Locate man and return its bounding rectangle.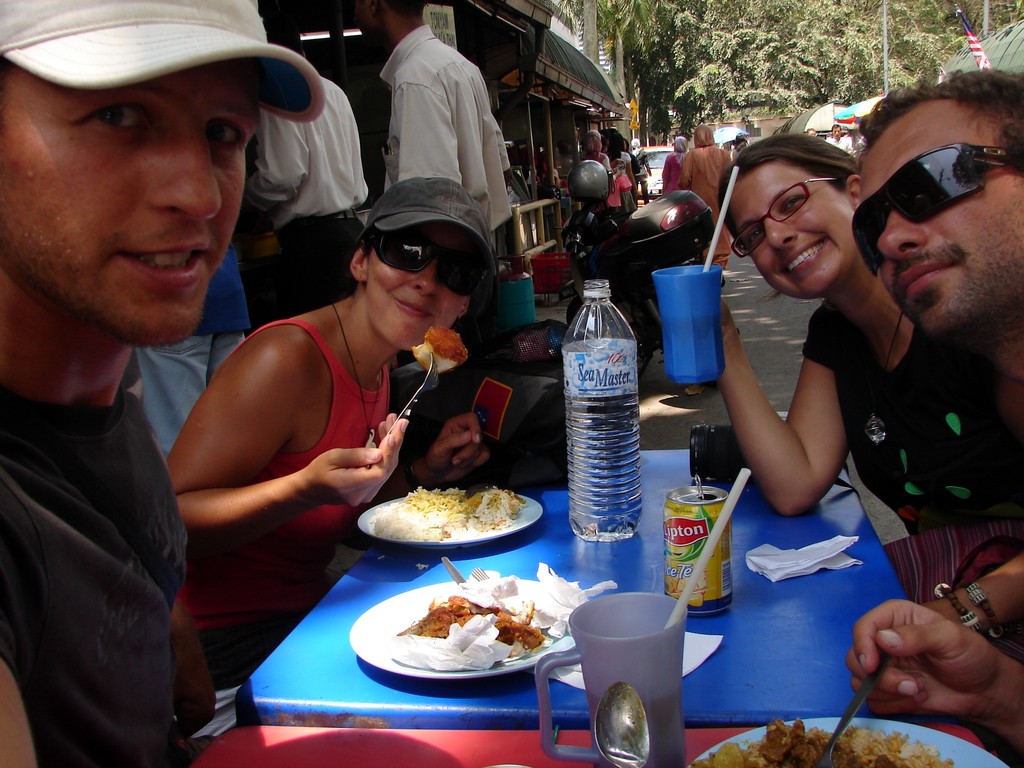
x1=241, y1=37, x2=374, y2=321.
